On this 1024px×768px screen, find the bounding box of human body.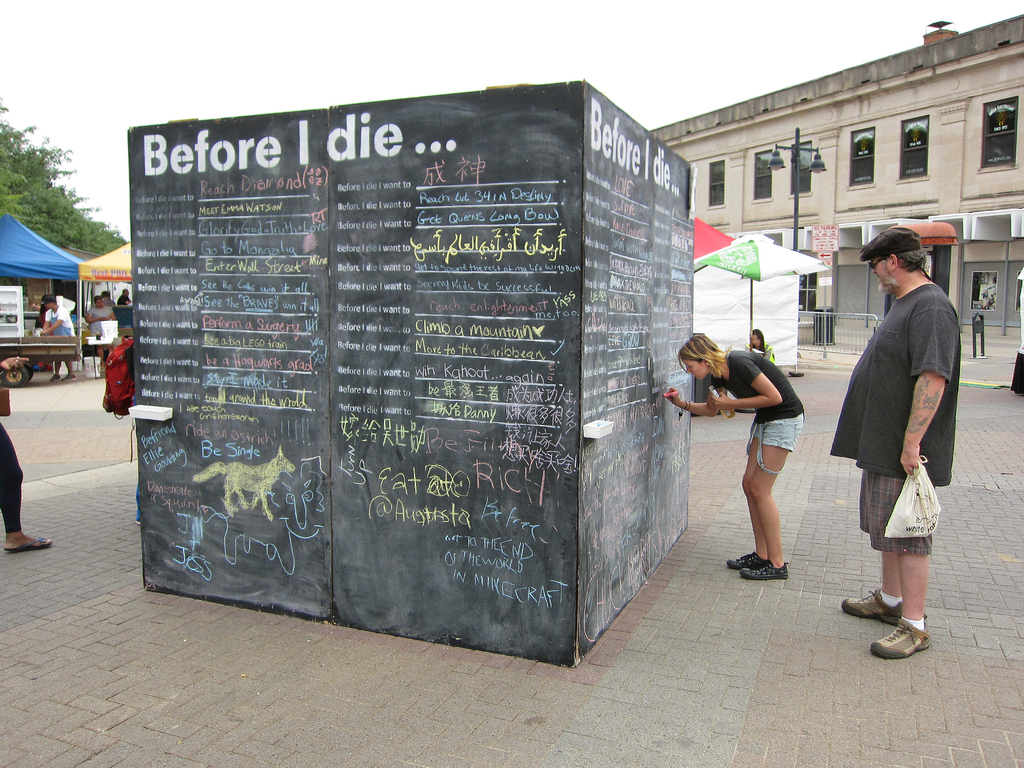
Bounding box: select_region(37, 298, 76, 382).
